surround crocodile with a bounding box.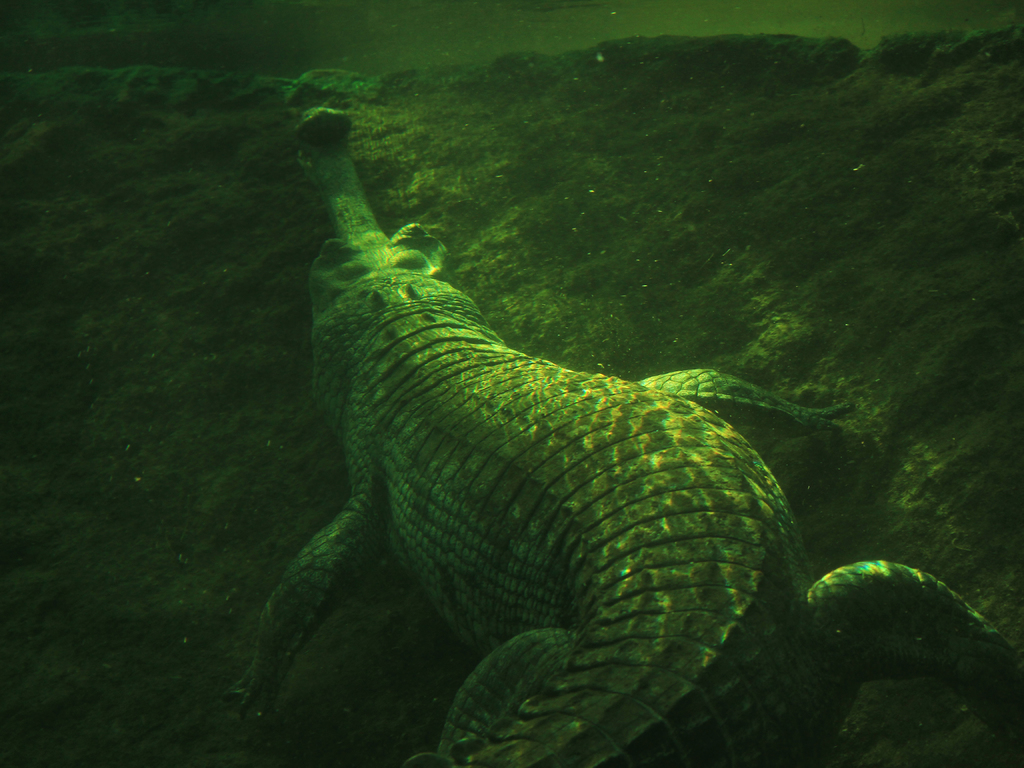
(left=220, top=110, right=1023, bottom=767).
